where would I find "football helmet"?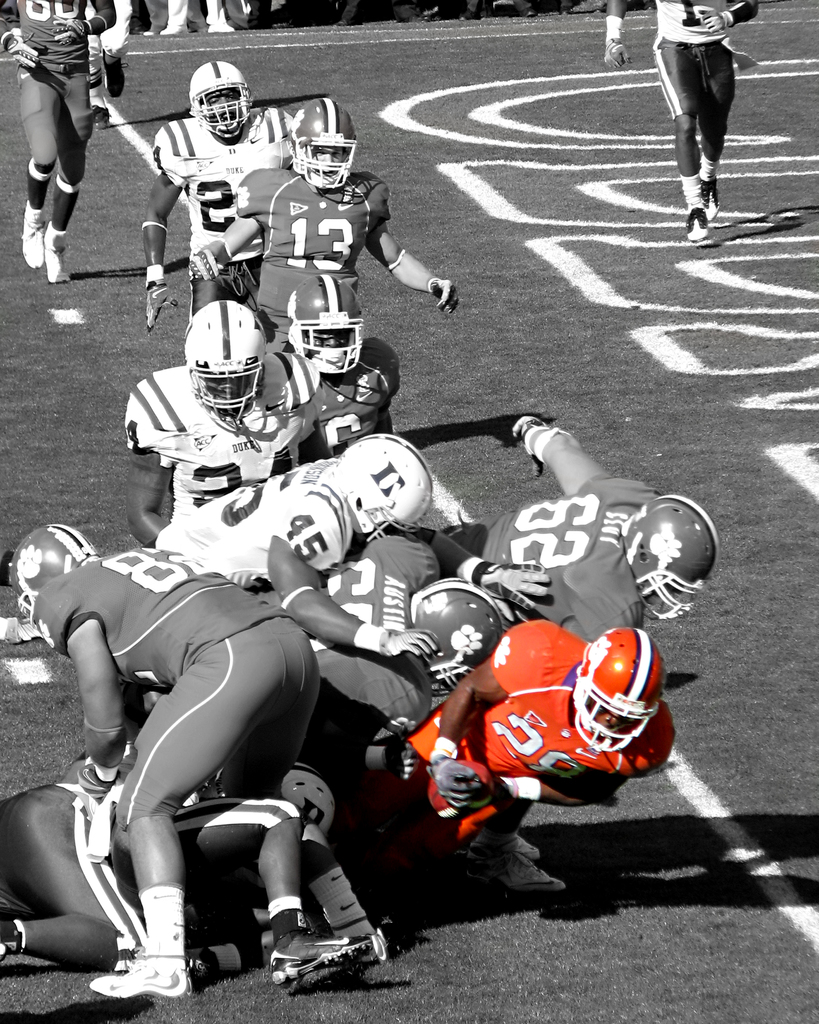
At bbox=(405, 580, 508, 691).
